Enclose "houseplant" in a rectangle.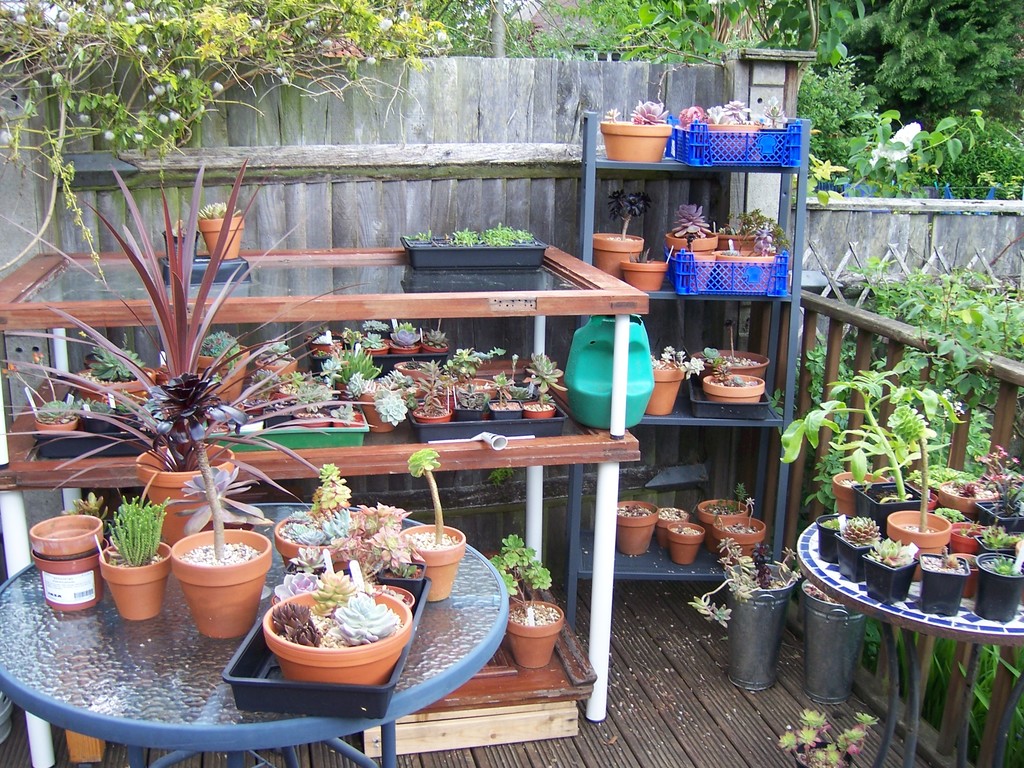
region(683, 351, 775, 410).
